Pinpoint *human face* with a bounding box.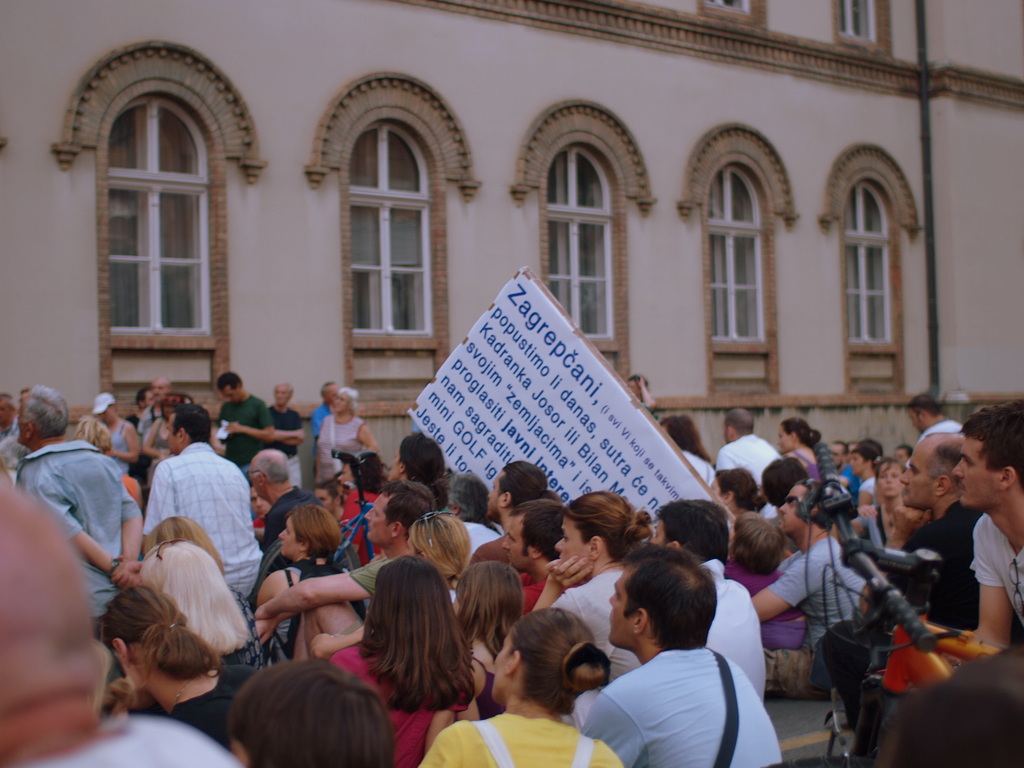
select_region(831, 440, 845, 461).
